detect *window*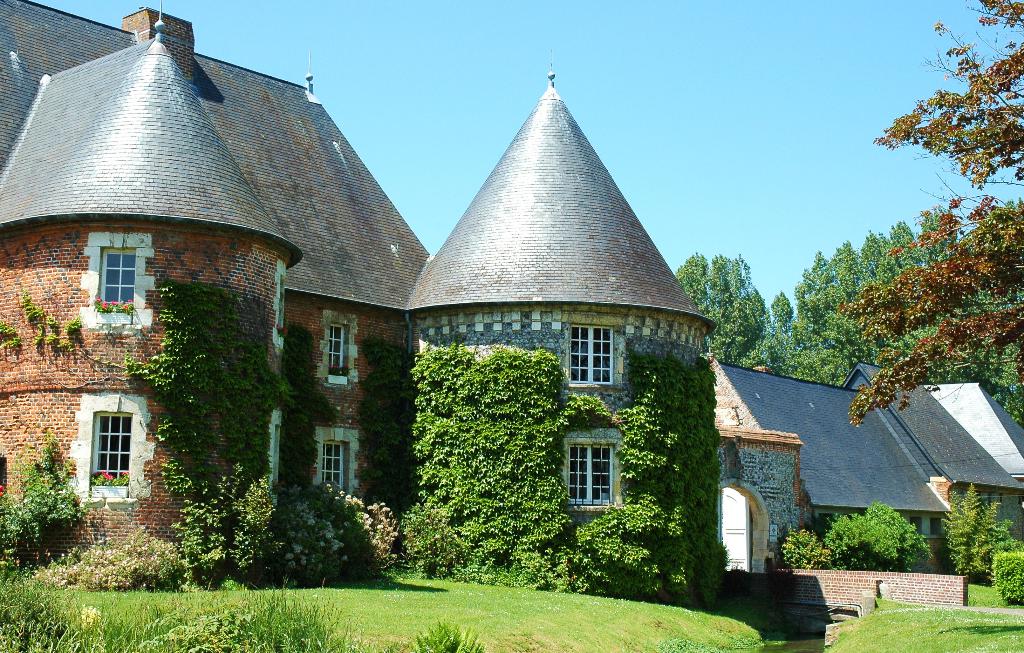
box(562, 426, 616, 506)
